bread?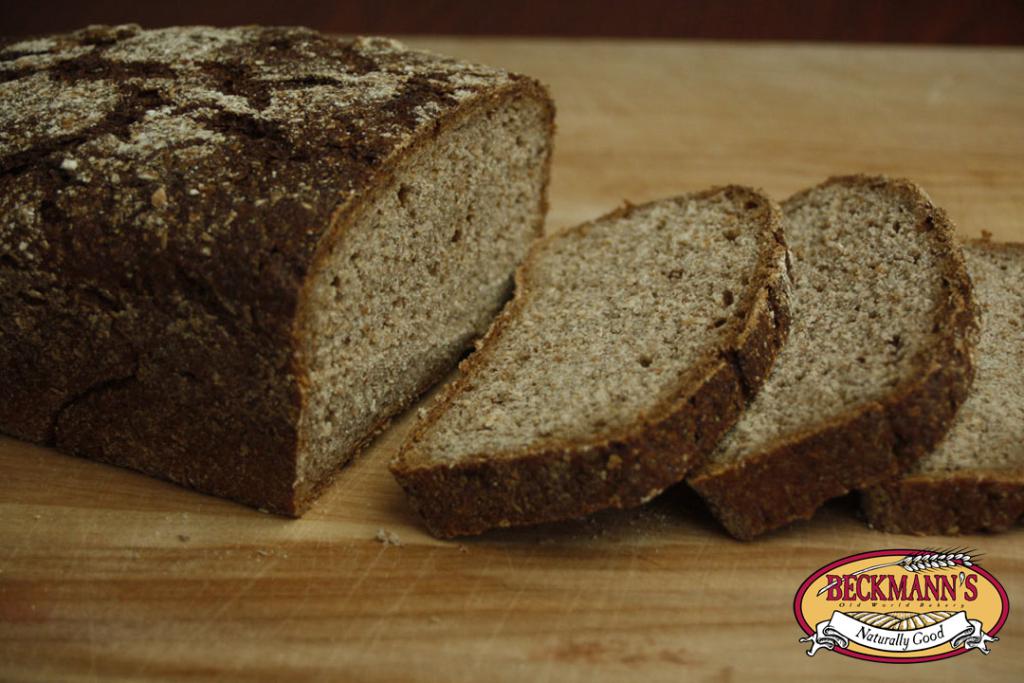
Rect(690, 173, 981, 545)
